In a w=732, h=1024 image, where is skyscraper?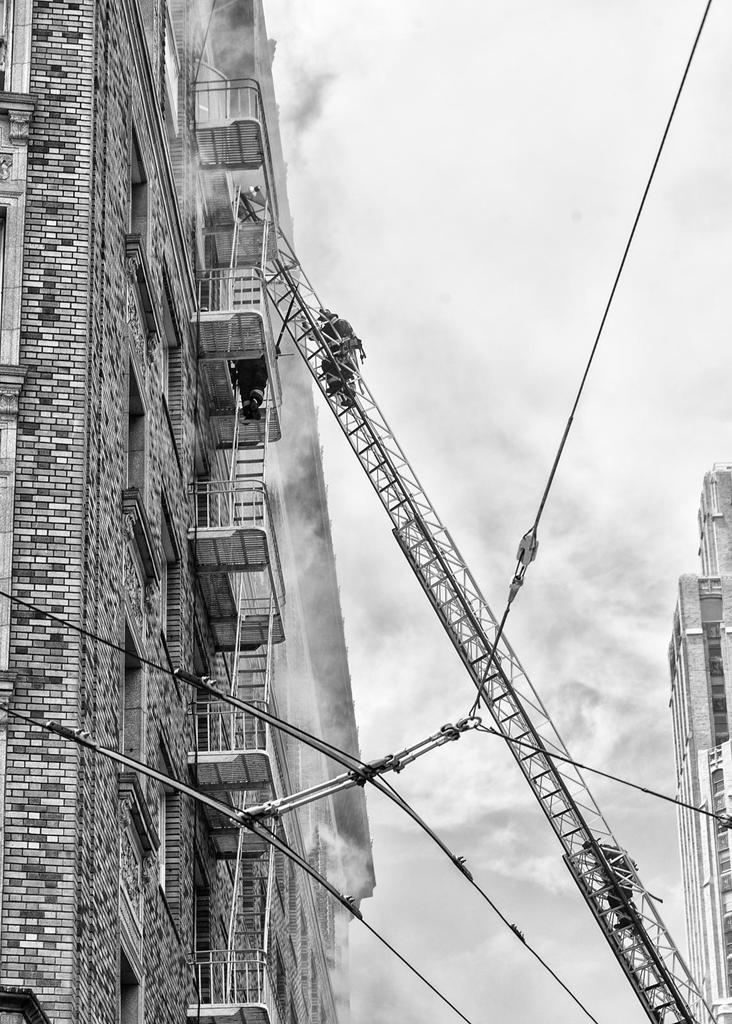
bbox=[0, 4, 379, 1023].
